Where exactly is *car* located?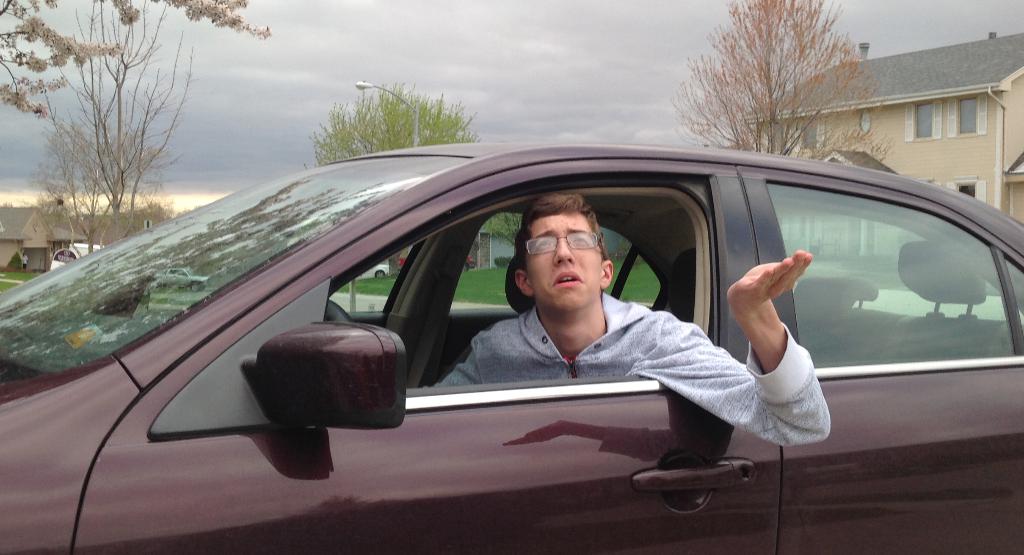
Its bounding box is bbox=(0, 145, 1023, 554).
